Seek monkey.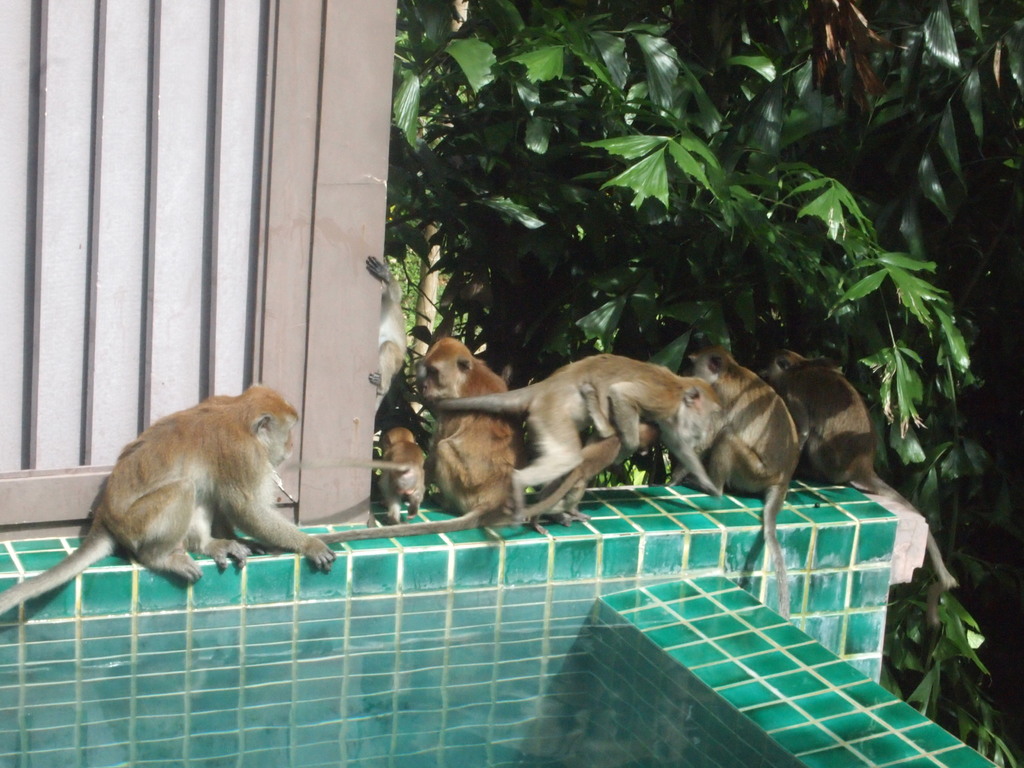
765:343:957:590.
